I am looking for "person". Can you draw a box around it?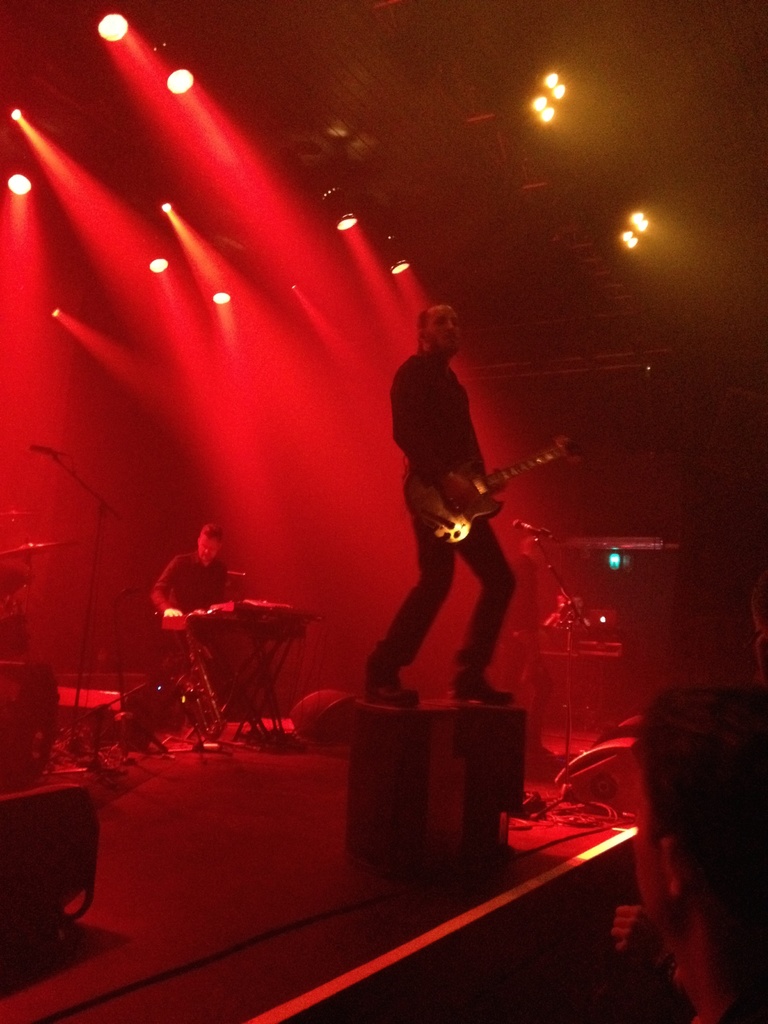
Sure, the bounding box is region(363, 301, 516, 707).
